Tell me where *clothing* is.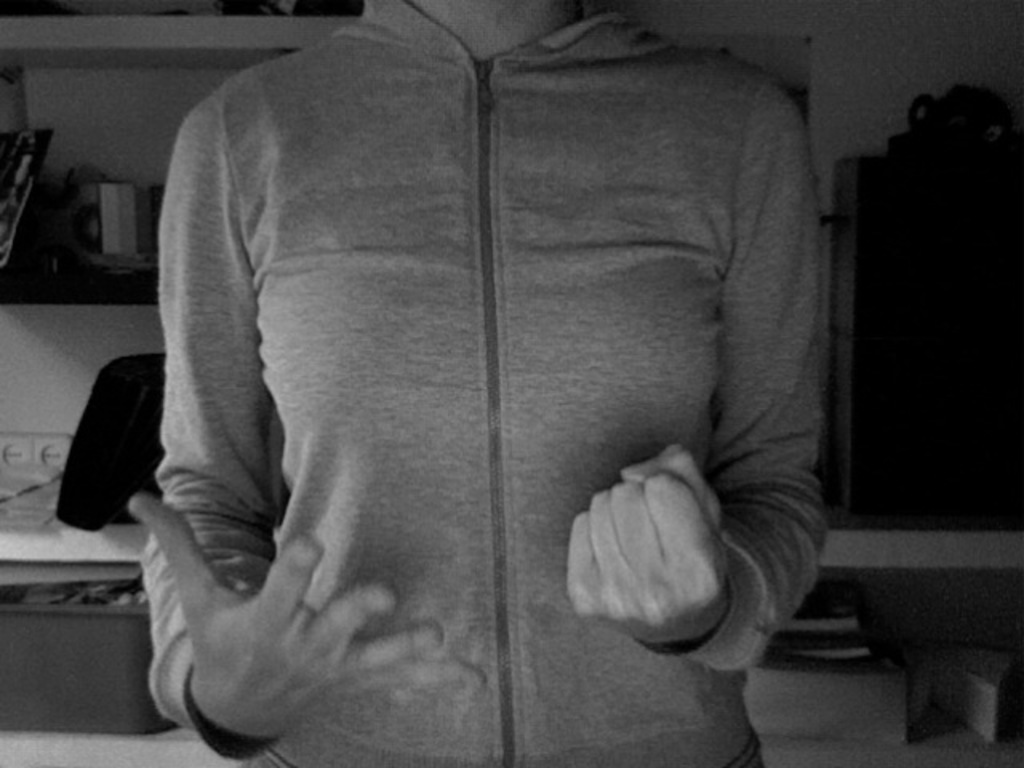
*clothing* is at bbox=(138, 0, 830, 766).
